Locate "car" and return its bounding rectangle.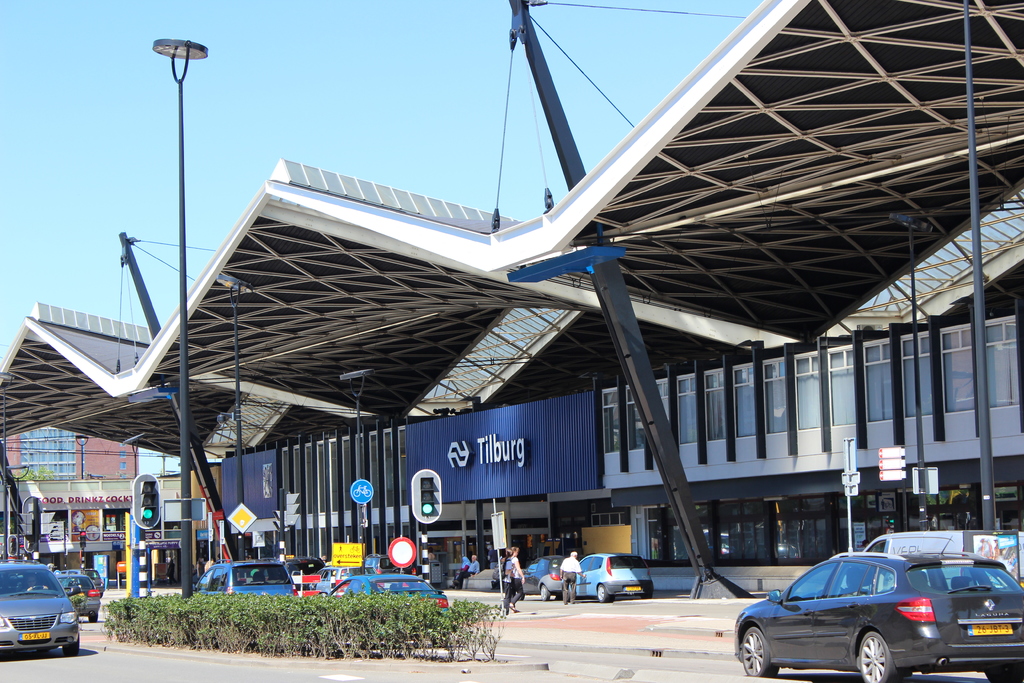
[left=0, top=556, right=81, bottom=656].
